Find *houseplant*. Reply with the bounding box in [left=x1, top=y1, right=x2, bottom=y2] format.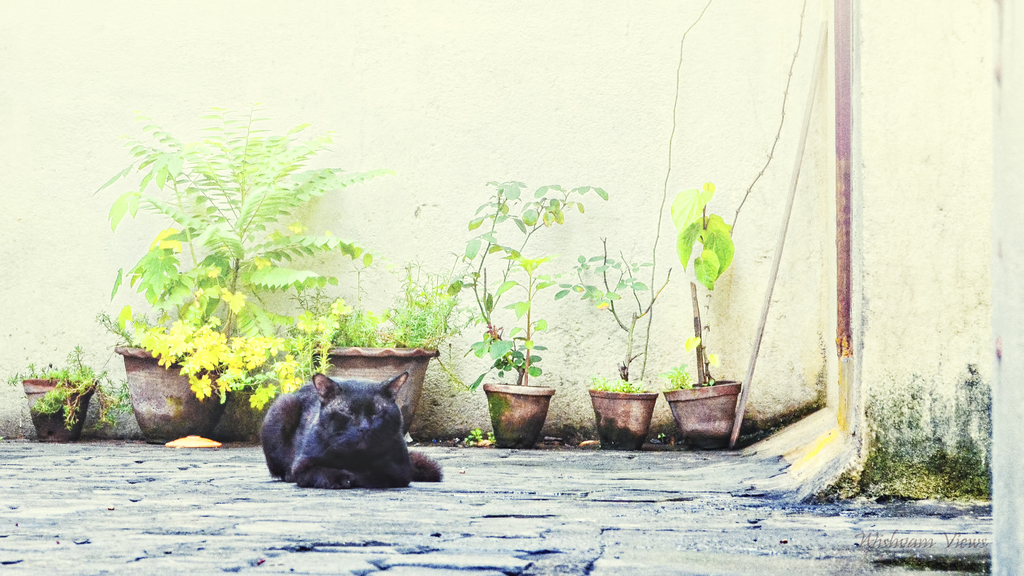
[left=321, top=255, right=471, bottom=445].
